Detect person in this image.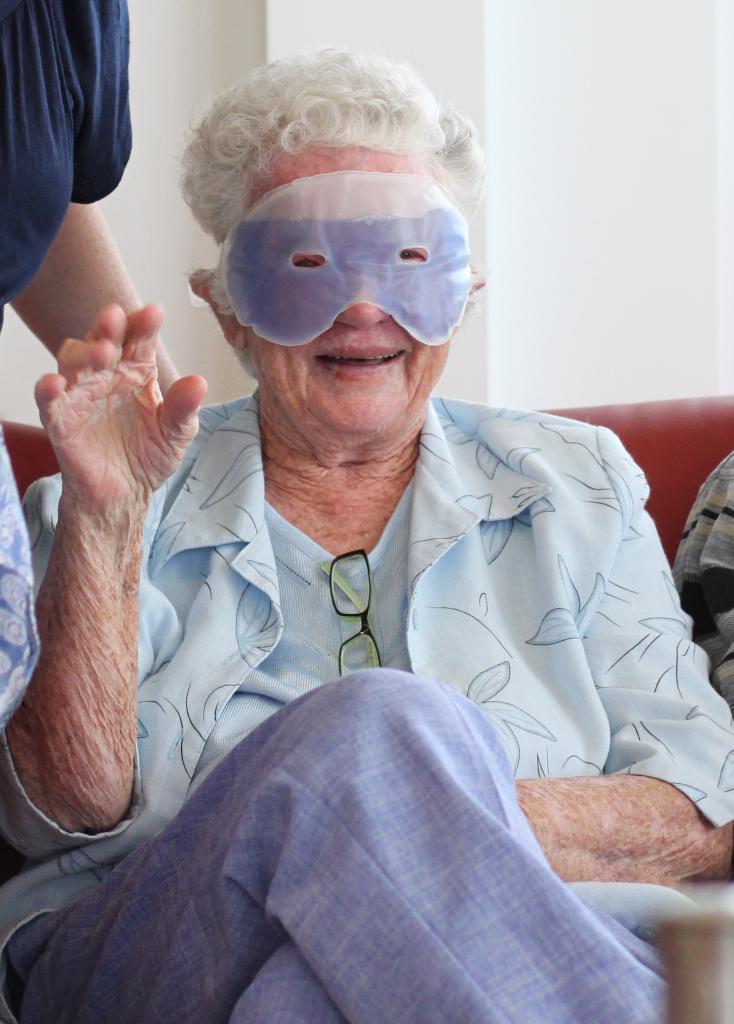
Detection: x1=0 y1=33 x2=733 y2=1023.
